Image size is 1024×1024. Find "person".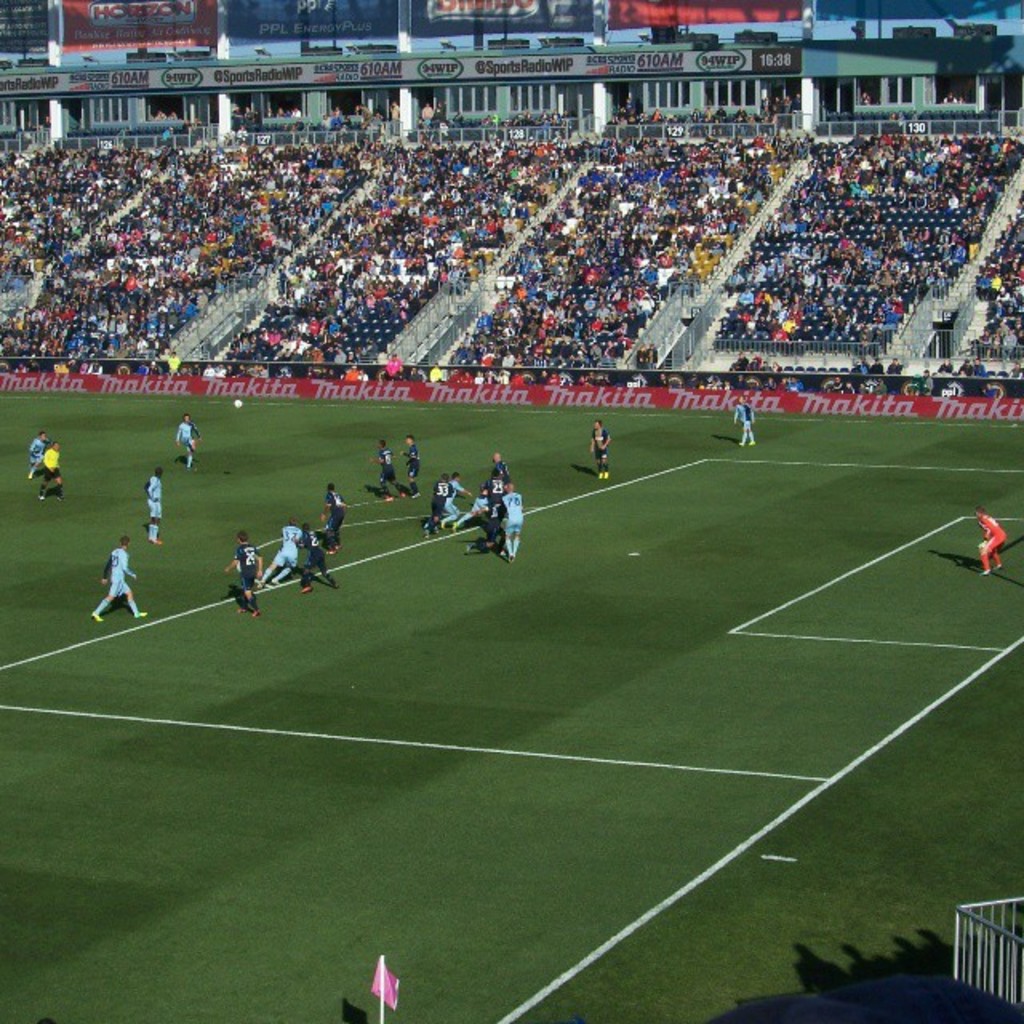
970,496,1010,576.
